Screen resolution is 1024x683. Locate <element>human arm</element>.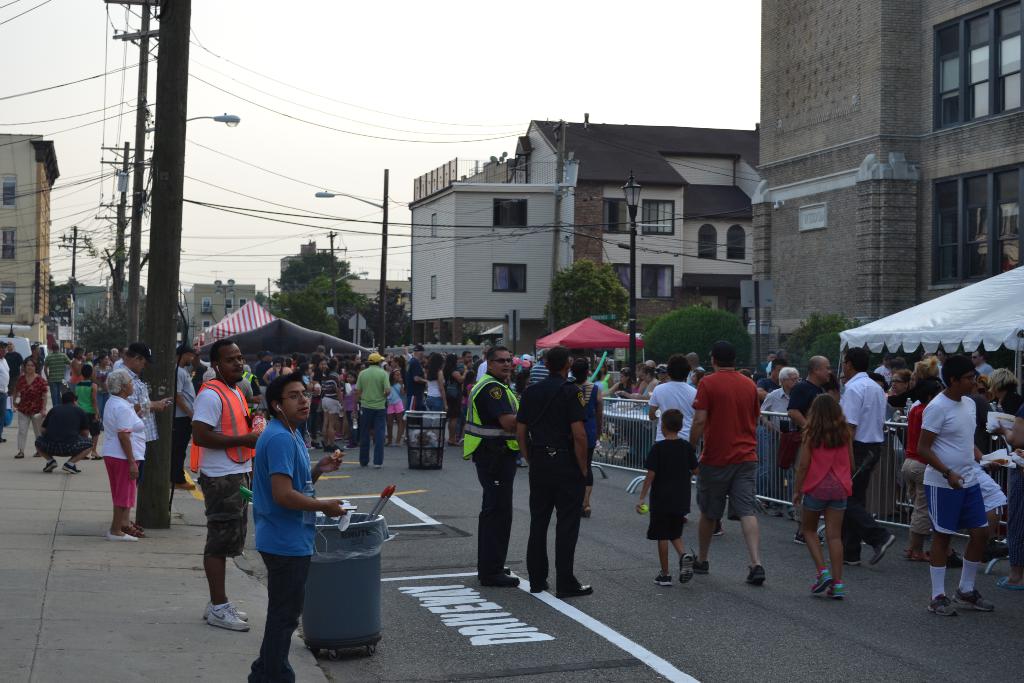
[x1=39, y1=378, x2=49, y2=420].
